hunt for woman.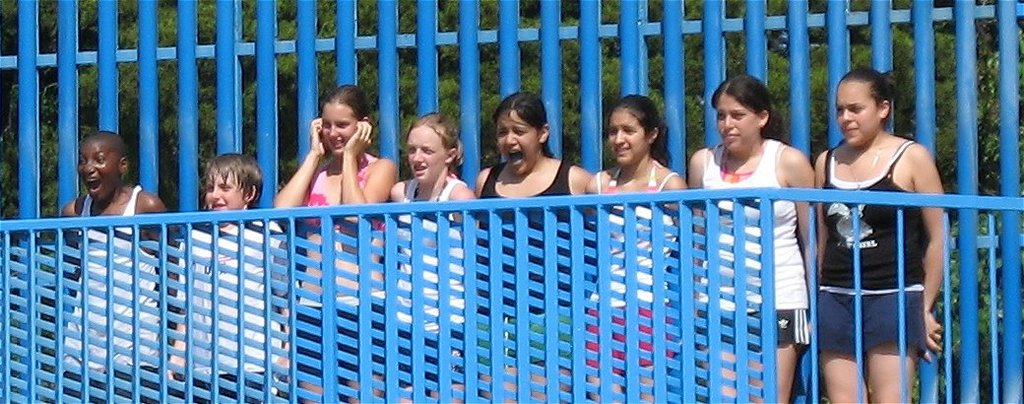
Hunted down at [x1=384, y1=111, x2=486, y2=403].
